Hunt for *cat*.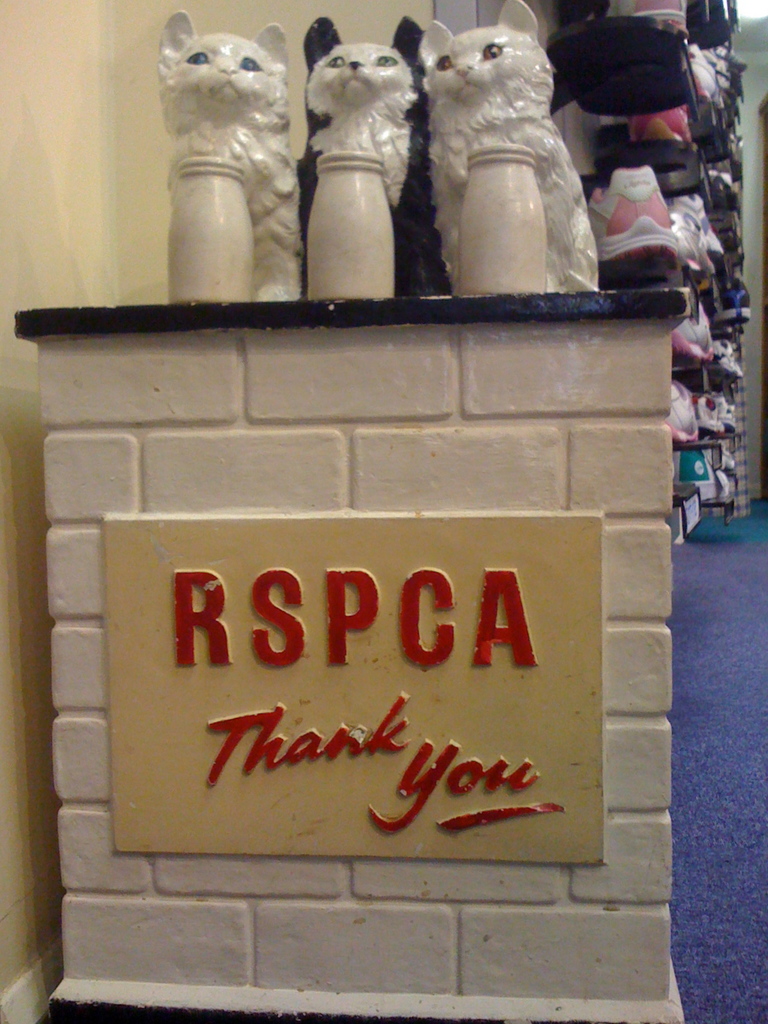
Hunted down at BBox(289, 17, 445, 293).
